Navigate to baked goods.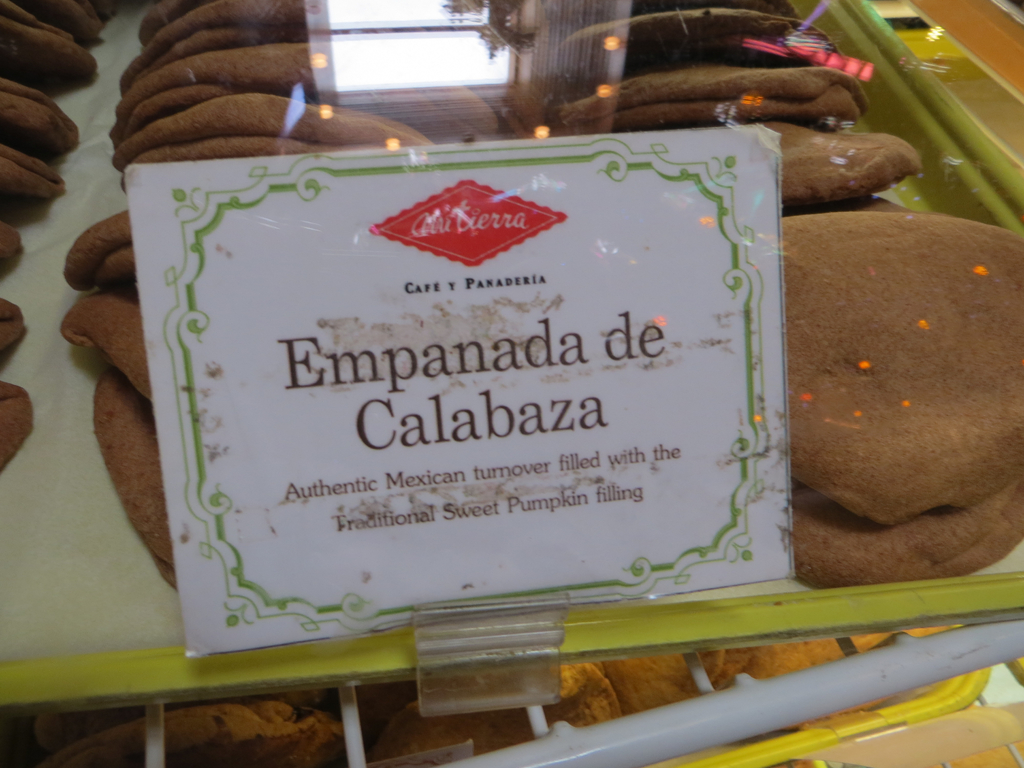
Navigation target: region(781, 205, 1023, 521).
